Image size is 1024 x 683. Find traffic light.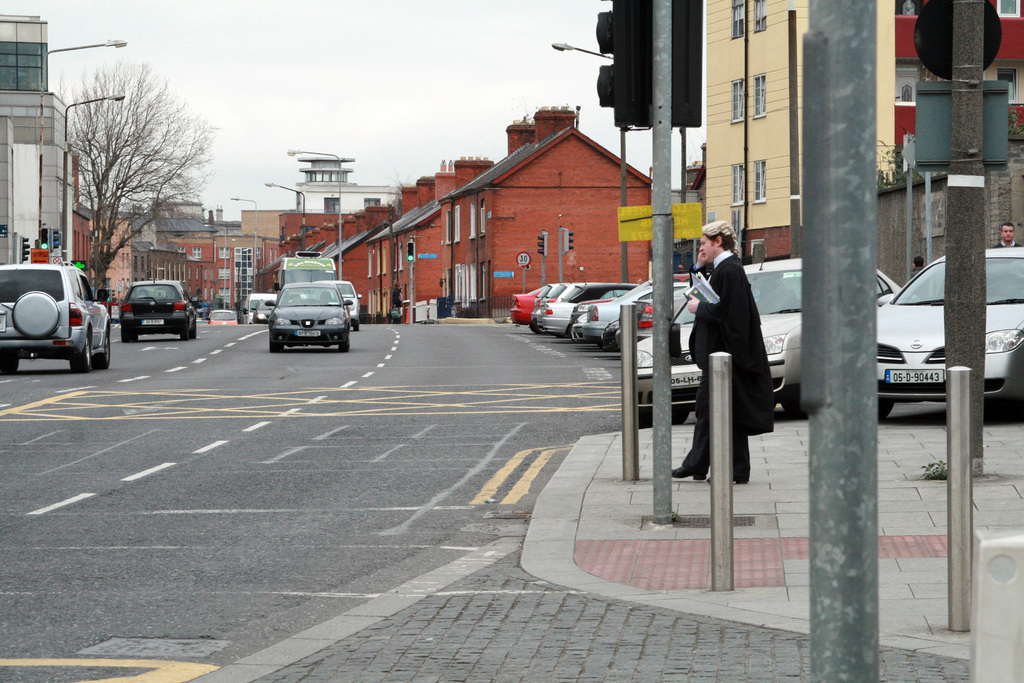
(593,0,703,136).
